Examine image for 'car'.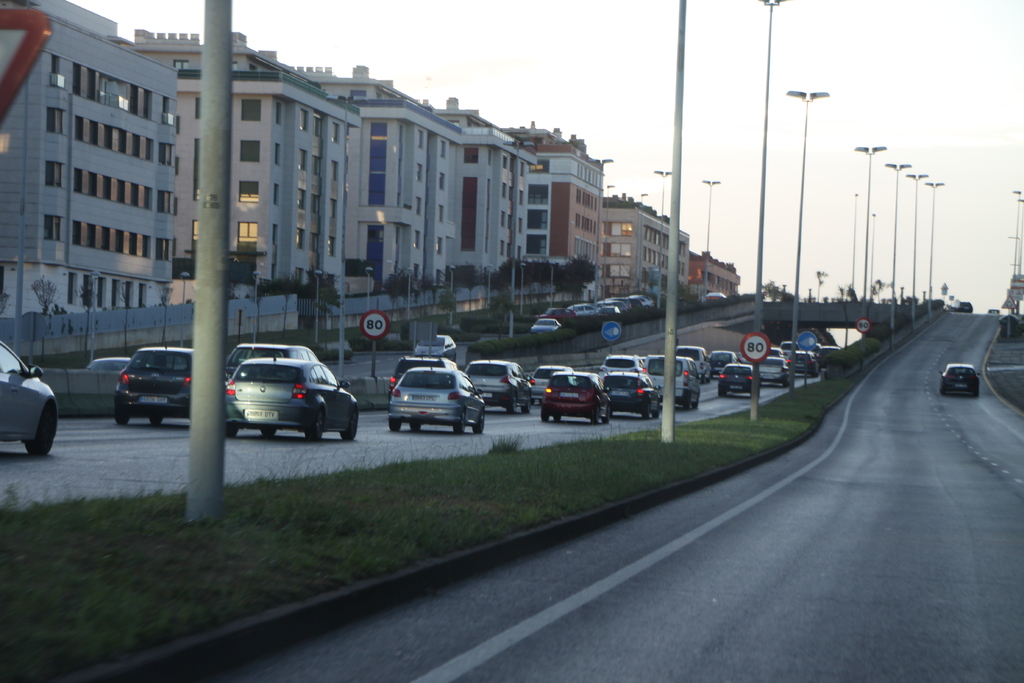
Examination result: locate(413, 336, 456, 361).
